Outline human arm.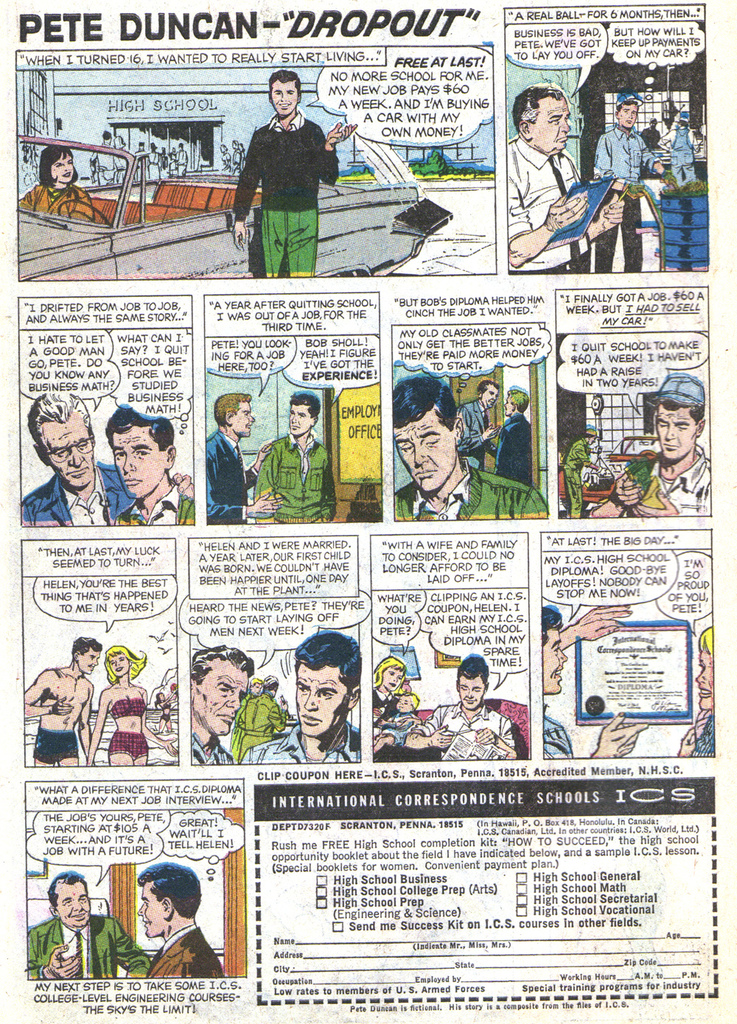
Outline: x1=467 y1=719 x2=520 y2=765.
